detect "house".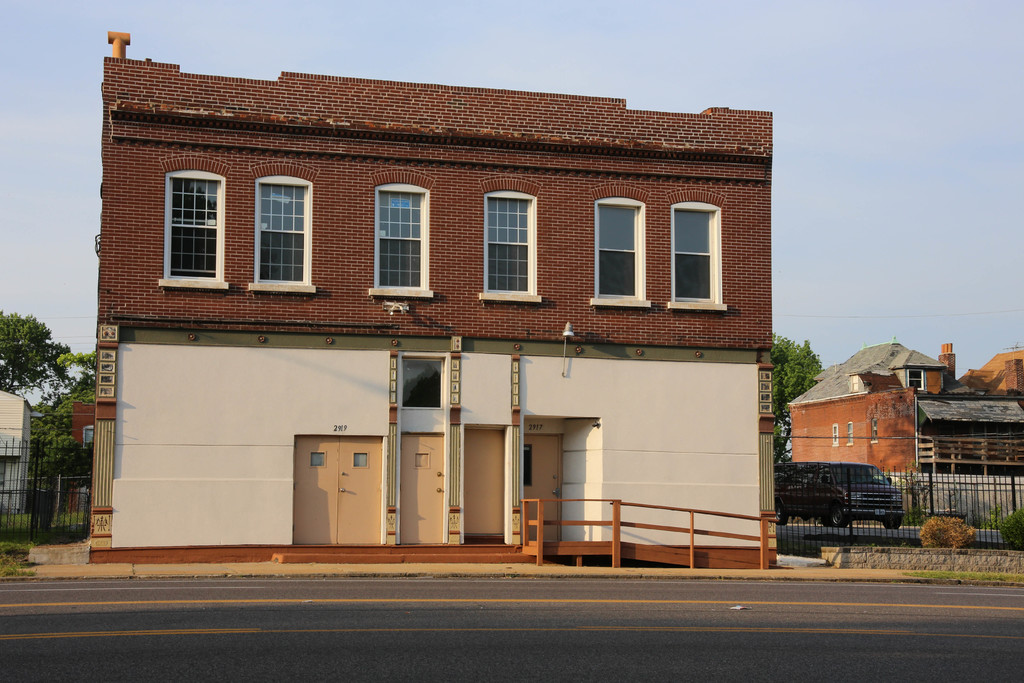
Detected at (left=59, top=397, right=97, bottom=500).
